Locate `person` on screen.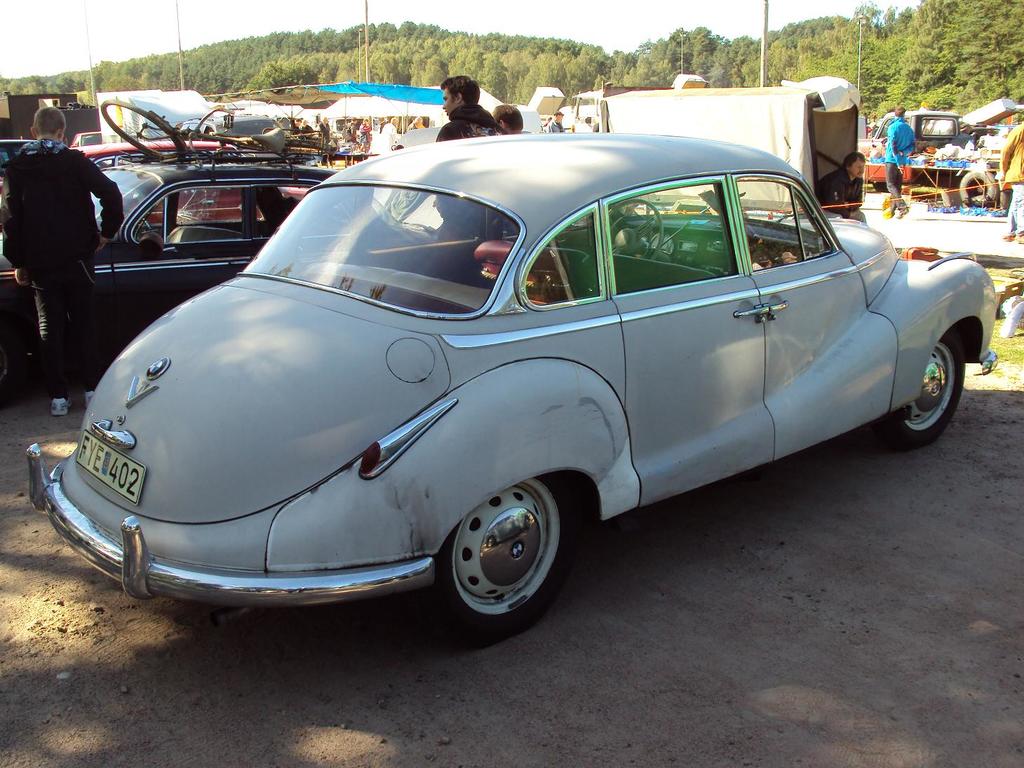
On screen at <region>436, 72, 504, 142</region>.
